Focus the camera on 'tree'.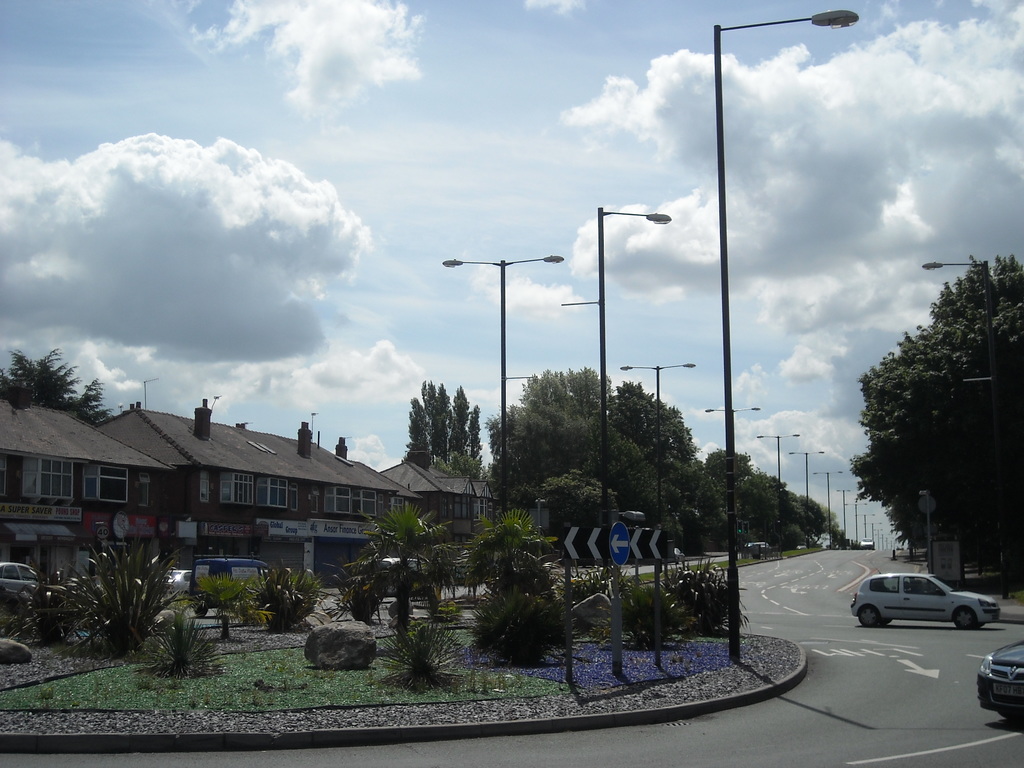
Focus region: (x1=0, y1=351, x2=111, y2=425).
